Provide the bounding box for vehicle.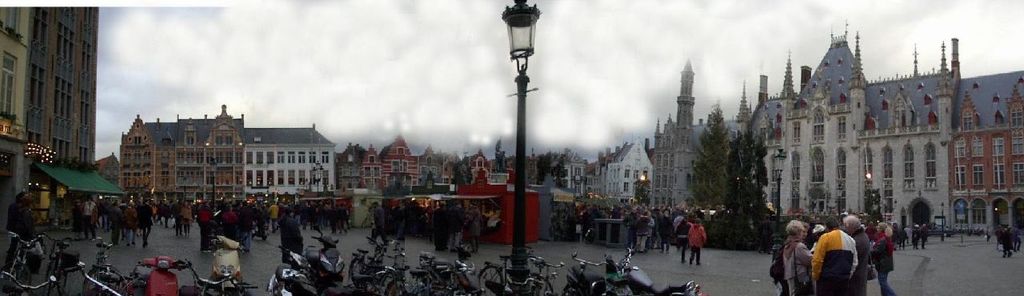
Rect(178, 238, 254, 295).
